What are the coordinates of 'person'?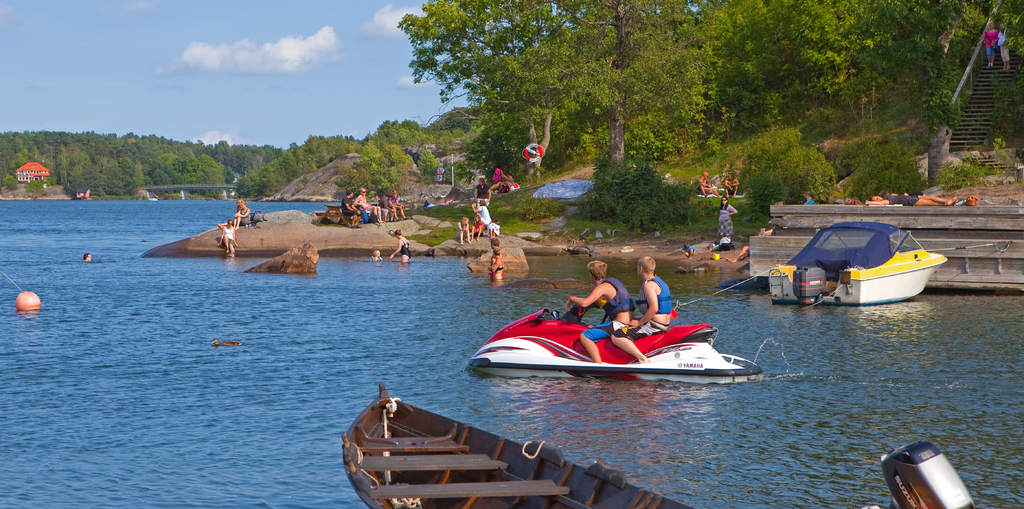
rect(503, 172, 517, 190).
